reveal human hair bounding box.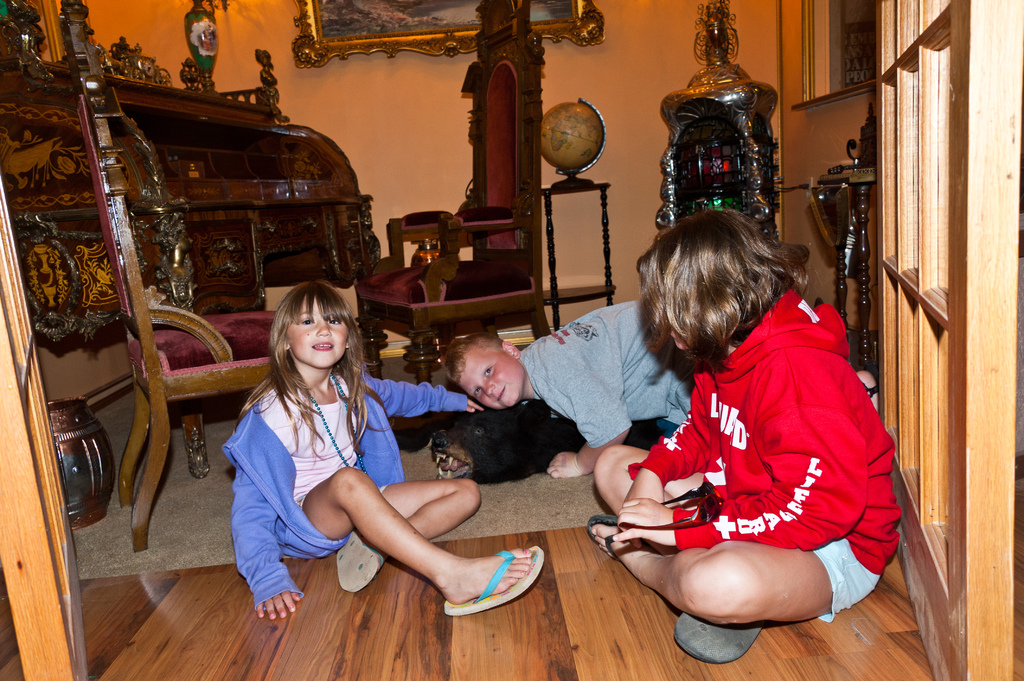
Revealed: <region>634, 204, 824, 376</region>.
